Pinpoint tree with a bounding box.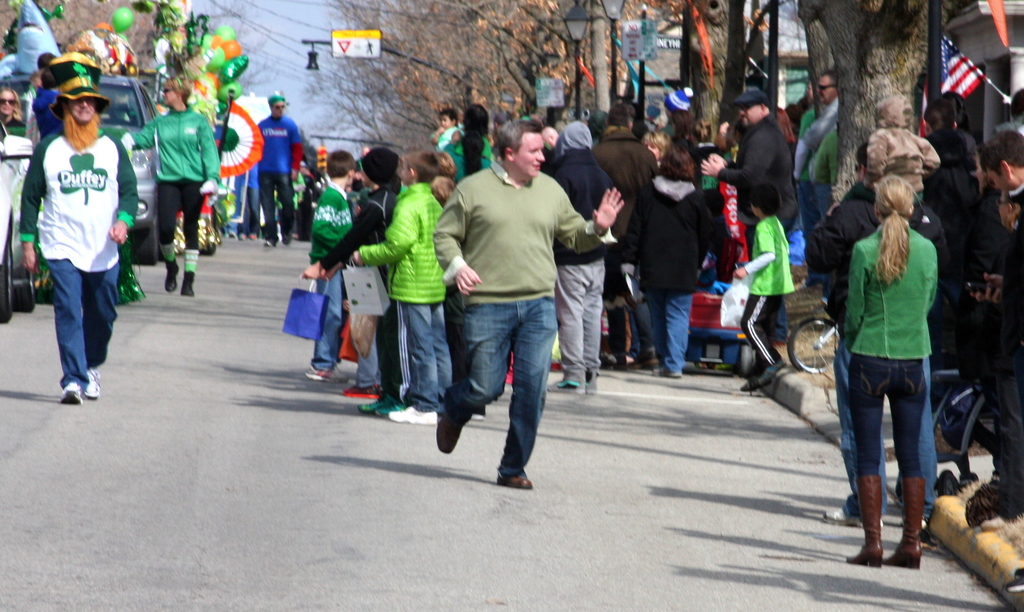
<bbox>302, 0, 572, 204</bbox>.
